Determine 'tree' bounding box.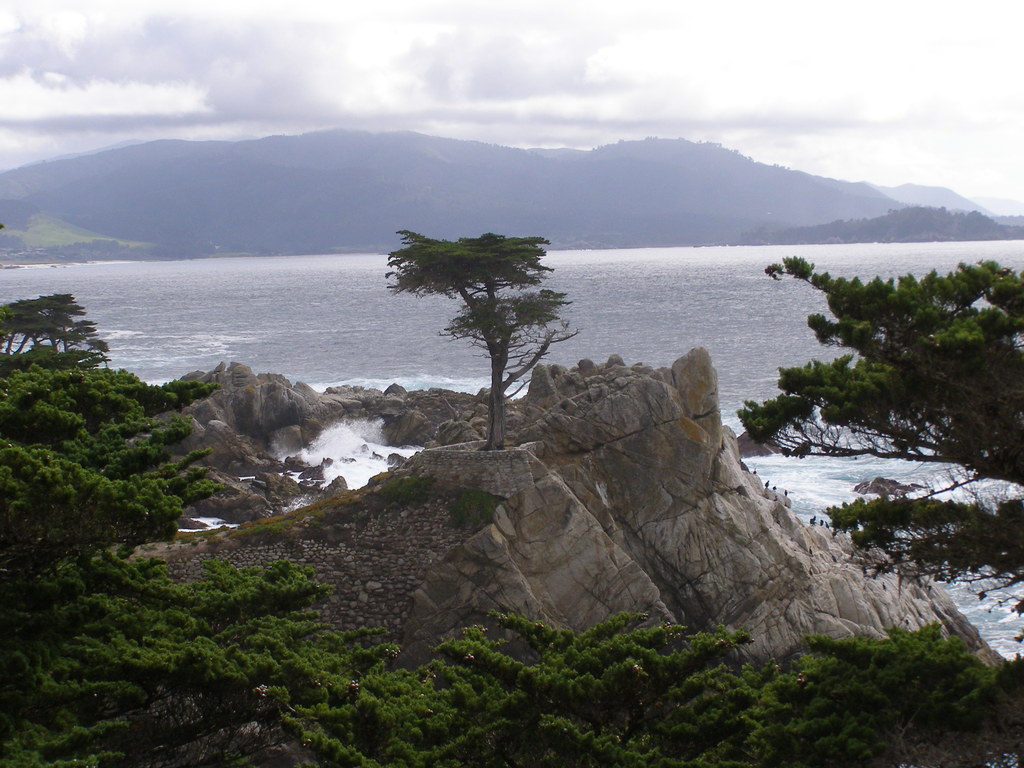
Determined: {"x1": 384, "y1": 229, "x2": 585, "y2": 454}.
